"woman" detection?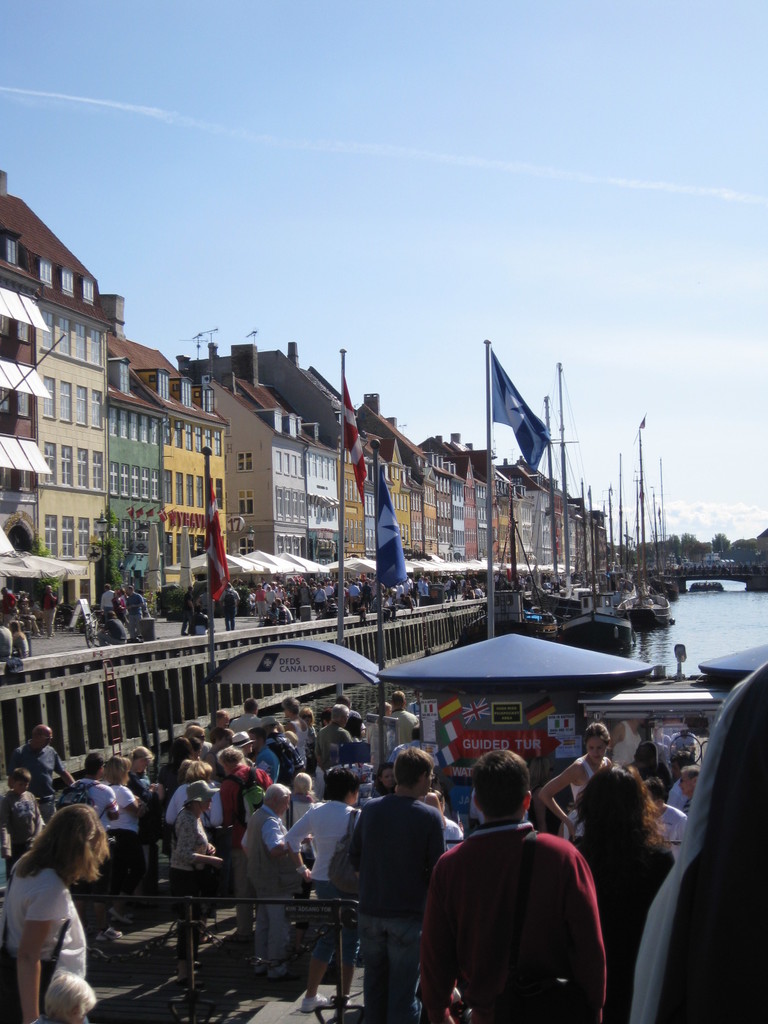
detection(360, 701, 390, 753)
